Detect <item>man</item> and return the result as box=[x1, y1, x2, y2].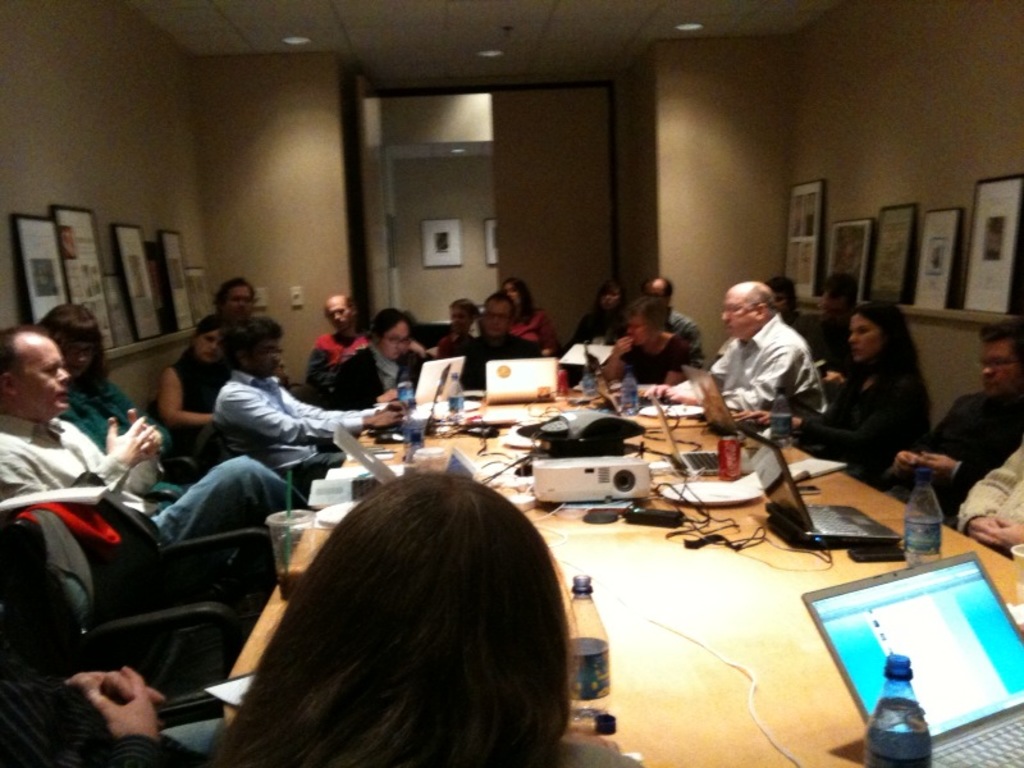
box=[884, 317, 1023, 527].
